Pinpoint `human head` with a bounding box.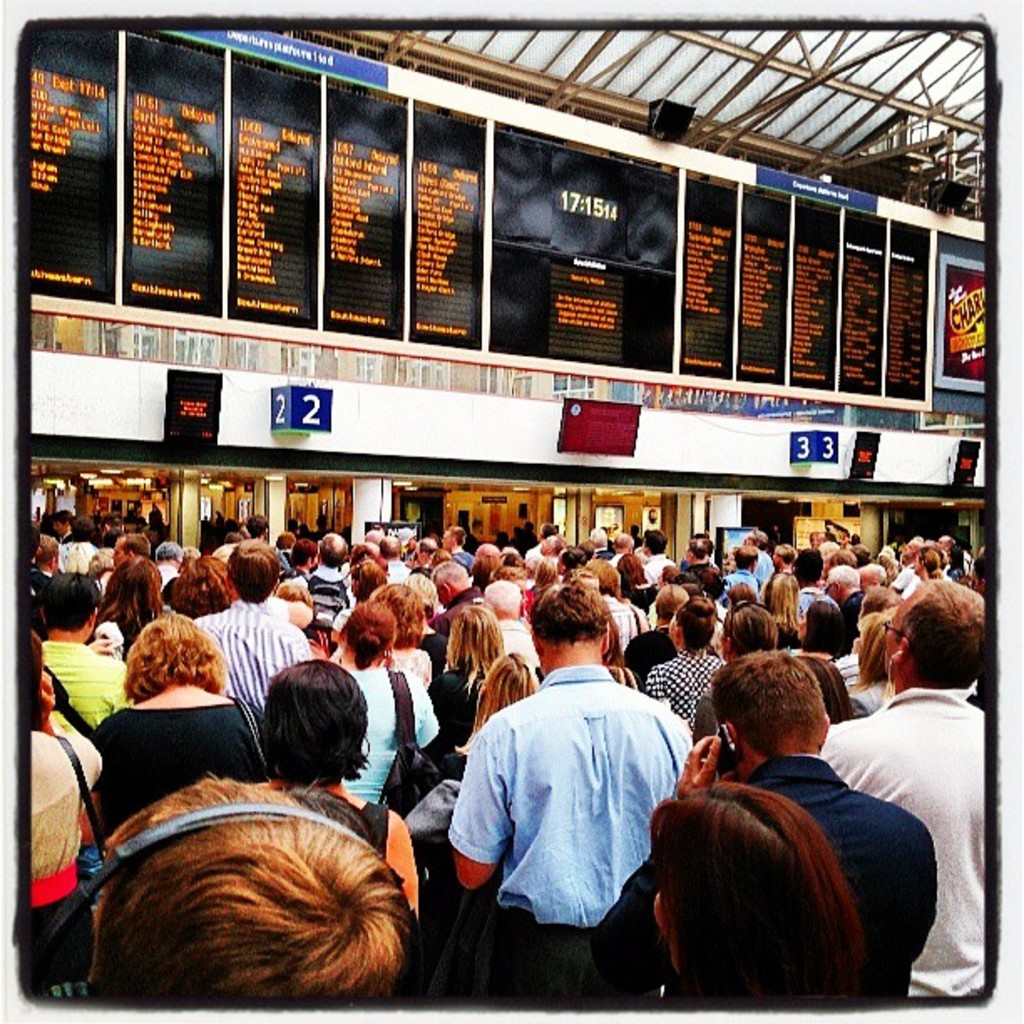
(648,785,847,975).
